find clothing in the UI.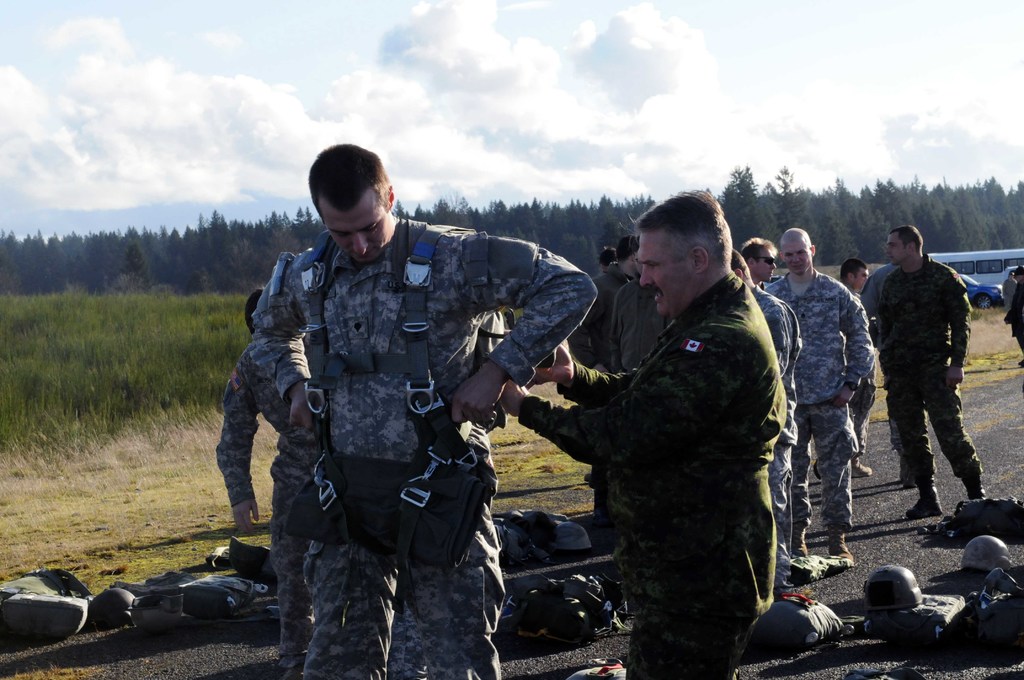
UI element at BBox(870, 252, 966, 378).
